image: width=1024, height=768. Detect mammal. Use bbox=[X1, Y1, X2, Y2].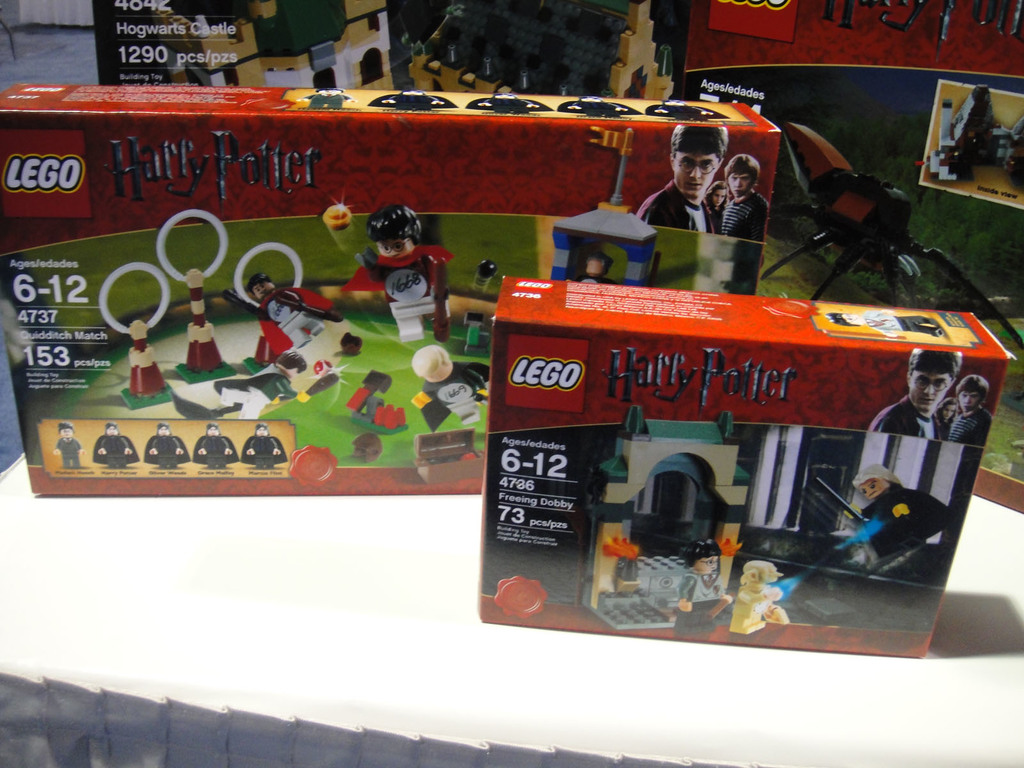
bbox=[637, 124, 731, 232].
